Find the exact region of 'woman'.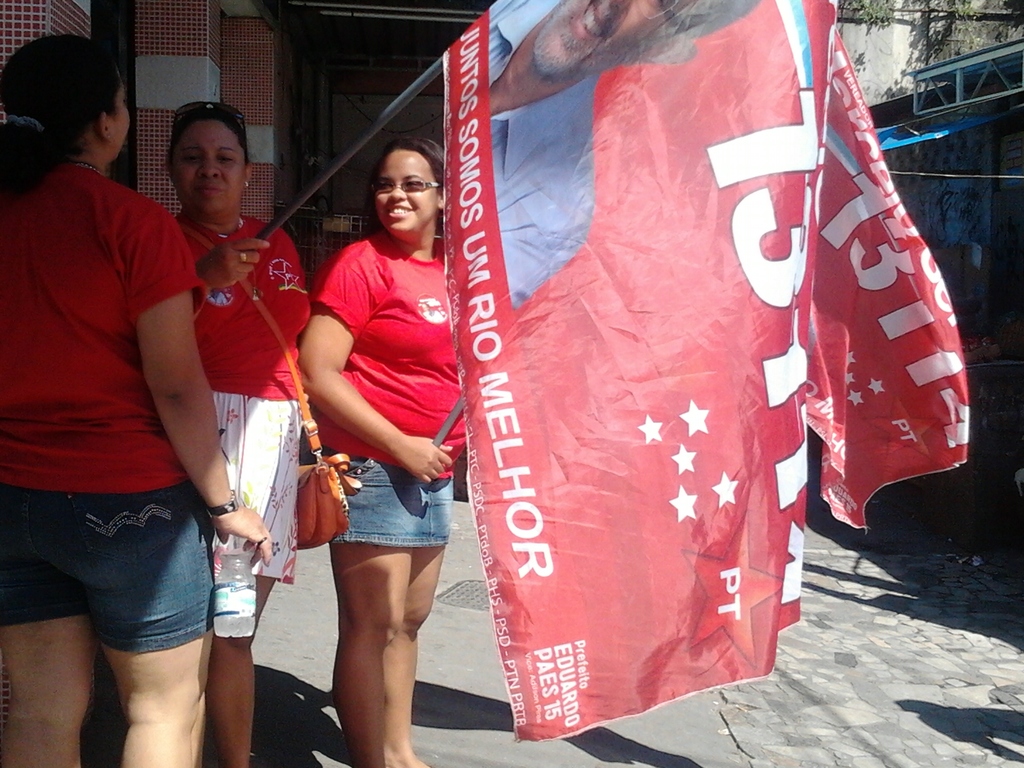
Exact region: (0,31,273,767).
